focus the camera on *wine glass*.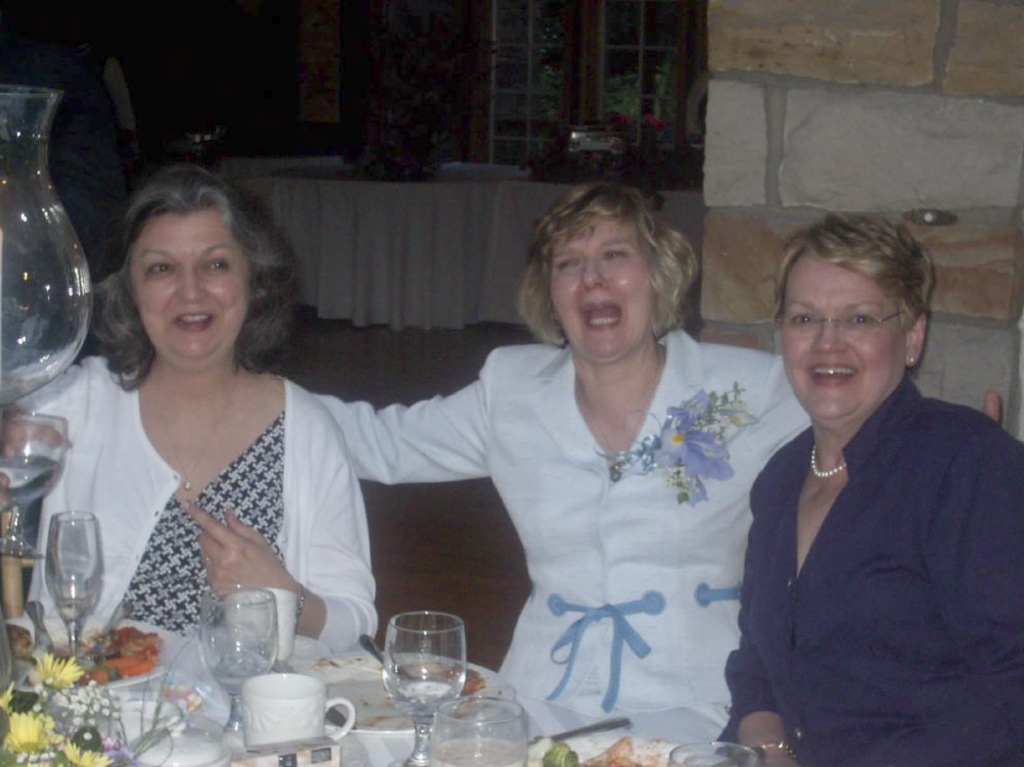
Focus region: l=0, t=414, r=65, b=559.
